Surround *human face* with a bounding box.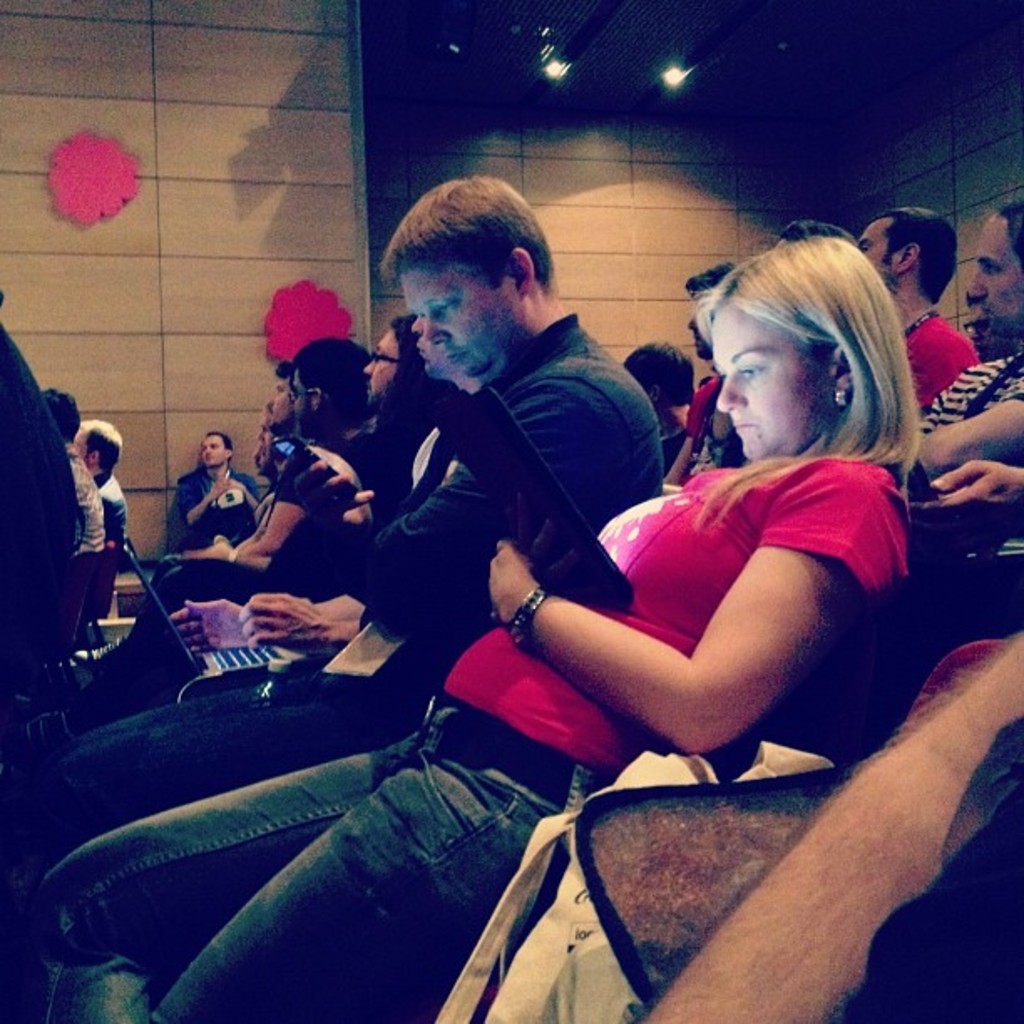
(x1=407, y1=264, x2=520, y2=380).
